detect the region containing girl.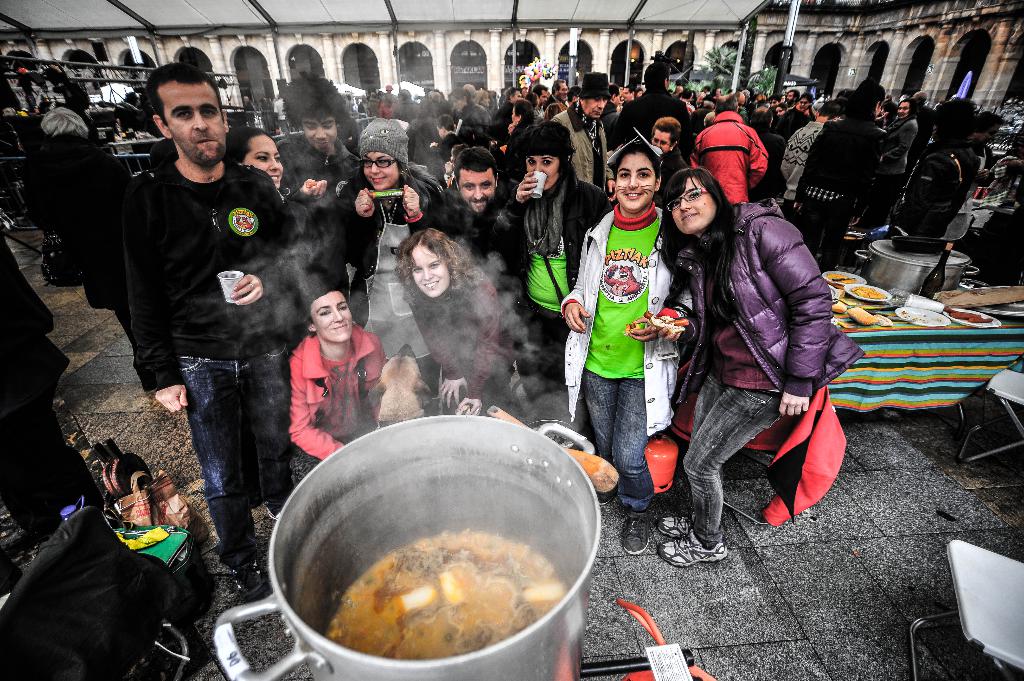
(x1=493, y1=124, x2=607, y2=374).
